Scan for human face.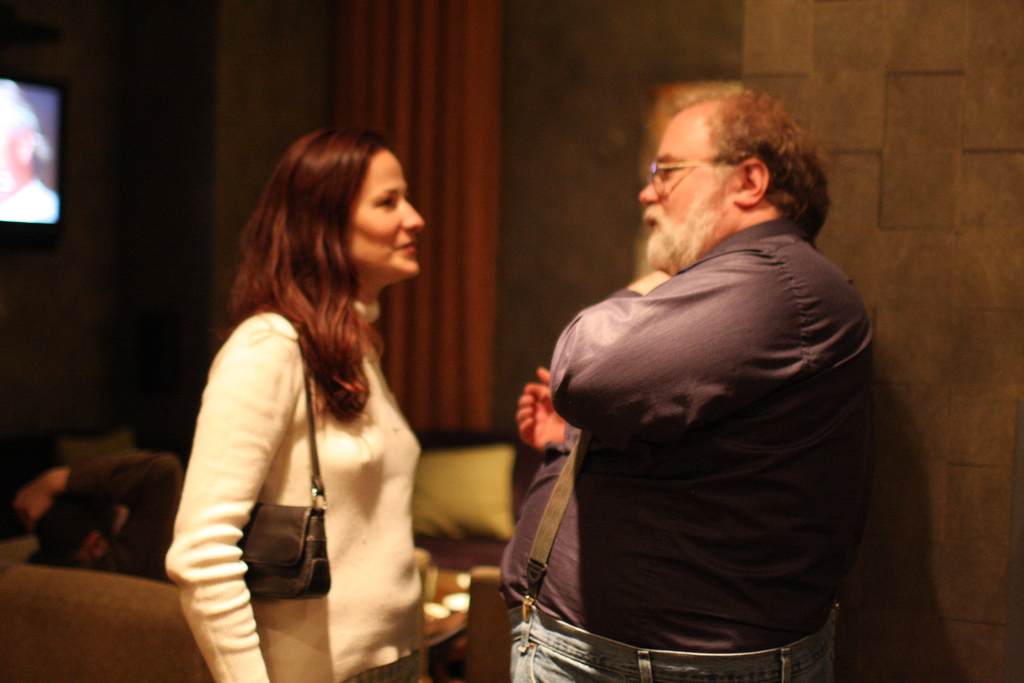
Scan result: [left=638, top=100, right=732, bottom=264].
